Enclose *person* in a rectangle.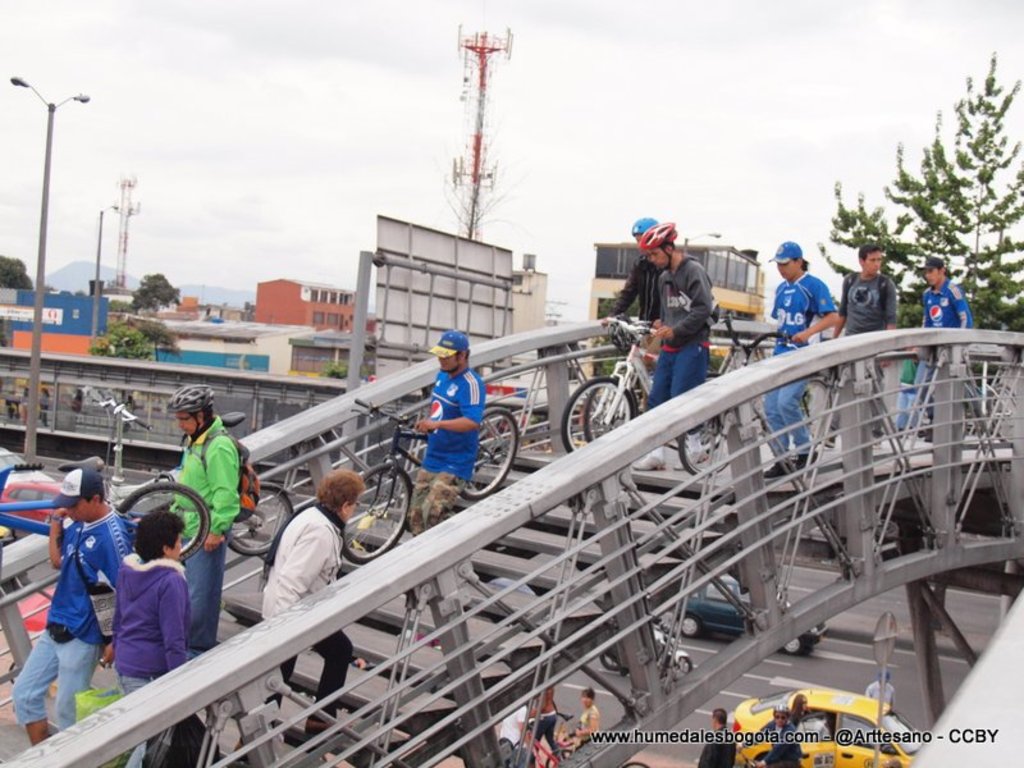
<box>908,253,977,436</box>.
